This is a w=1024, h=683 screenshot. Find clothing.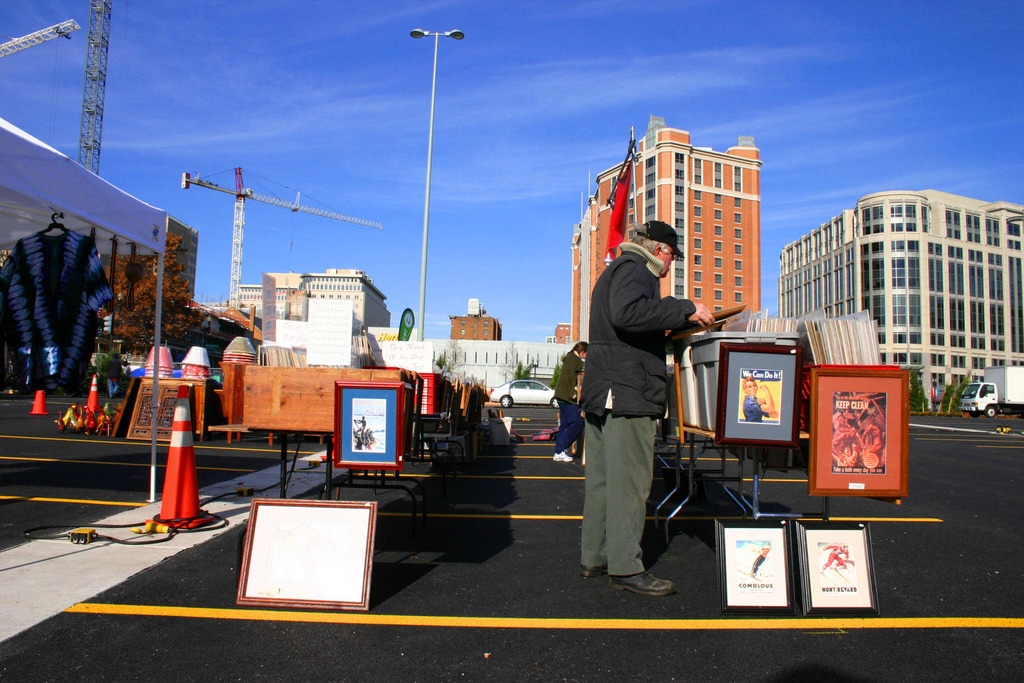
Bounding box: pyautogui.locateOnScreen(752, 546, 772, 577).
